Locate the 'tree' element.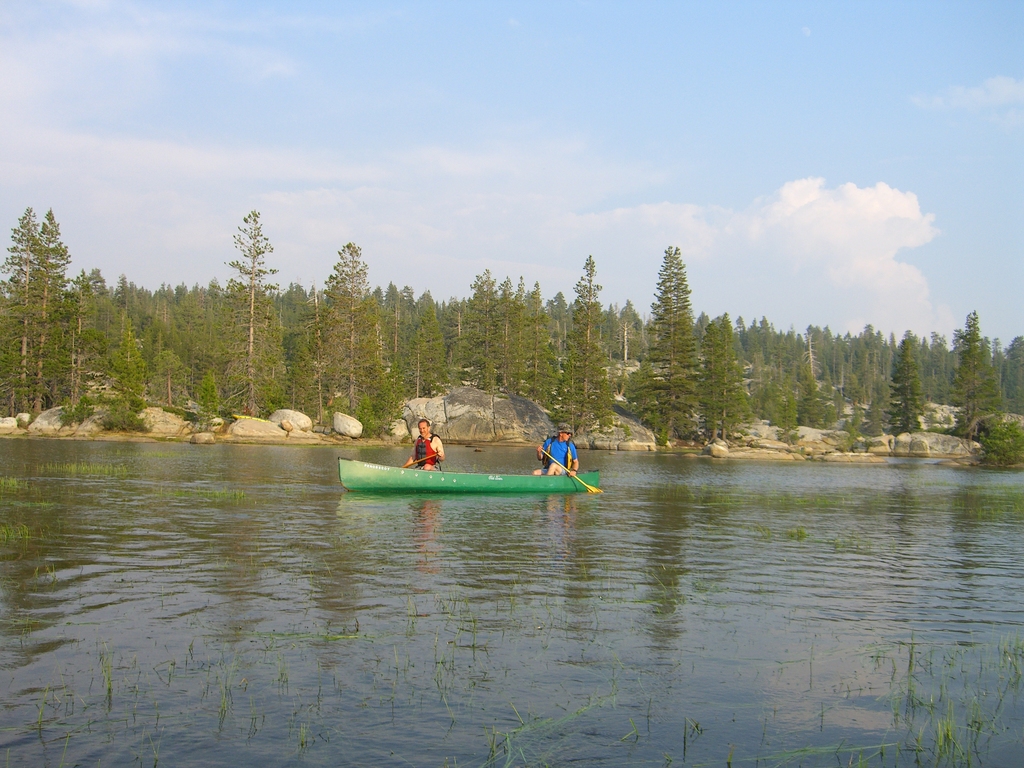
Element bbox: pyautogui.locateOnScreen(1007, 333, 1023, 421).
